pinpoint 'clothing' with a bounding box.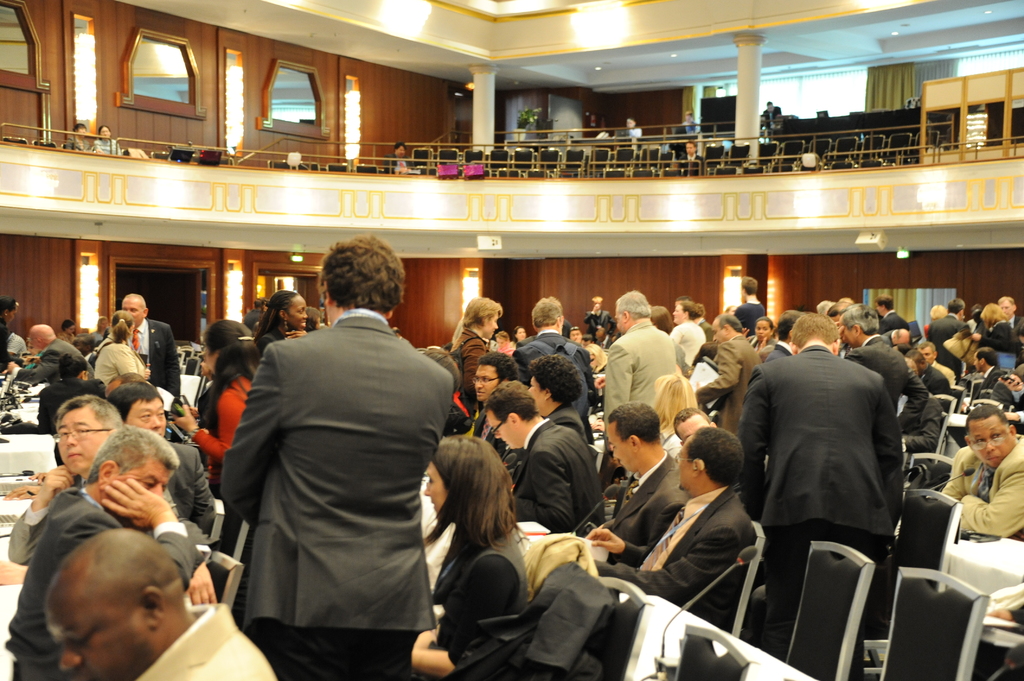
bbox(95, 138, 121, 157).
